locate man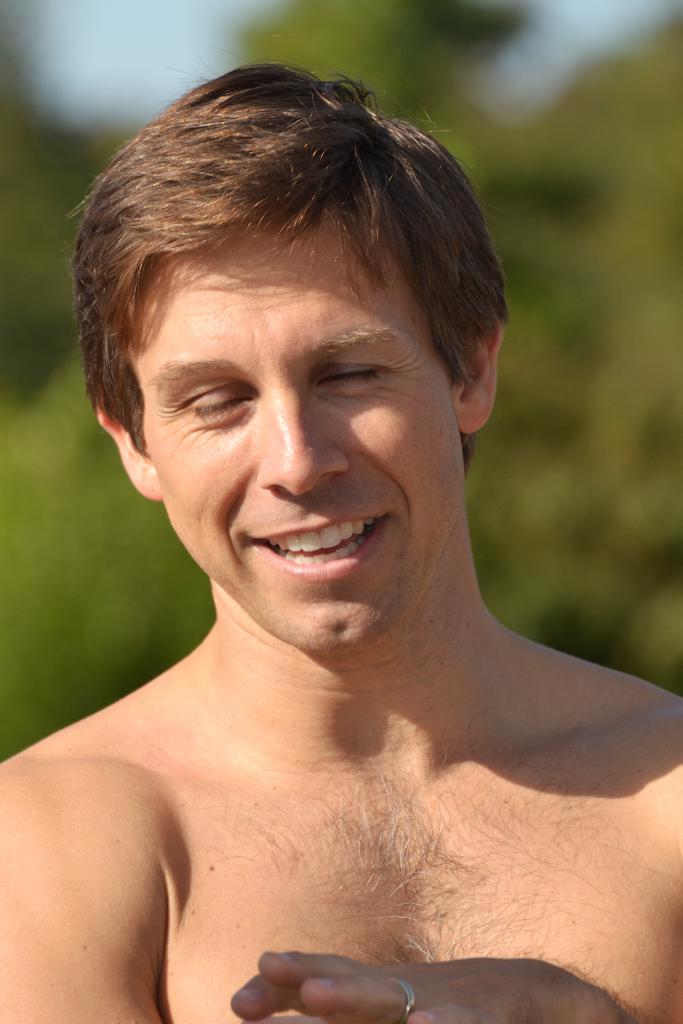
(left=0, top=58, right=682, bottom=1023)
